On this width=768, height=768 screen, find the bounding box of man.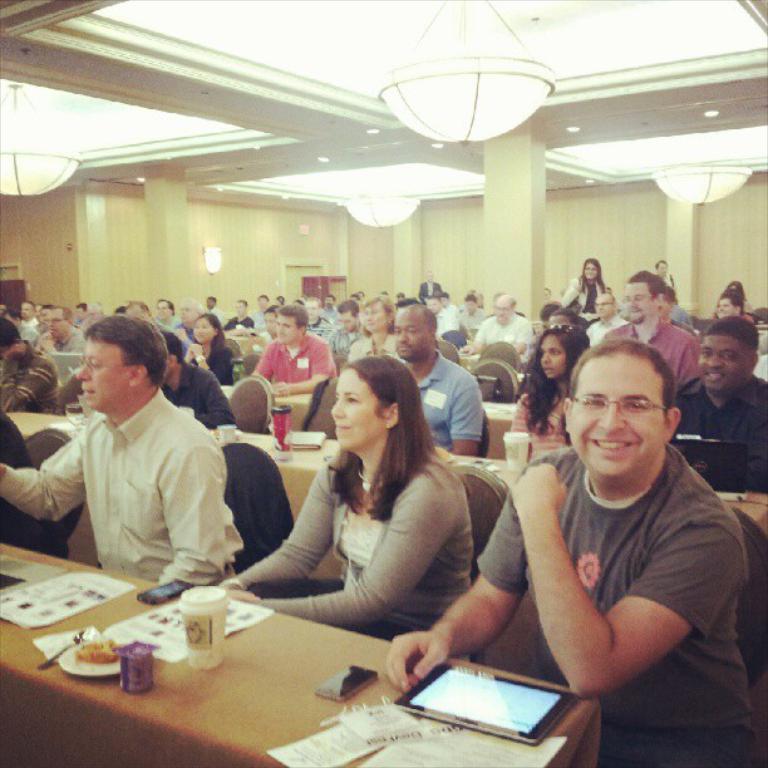
Bounding box: {"x1": 715, "y1": 289, "x2": 747, "y2": 320}.
